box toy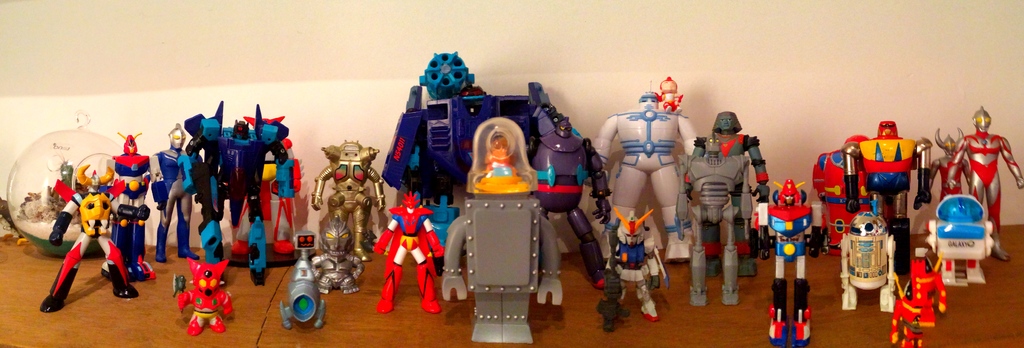
rect(836, 210, 897, 316)
